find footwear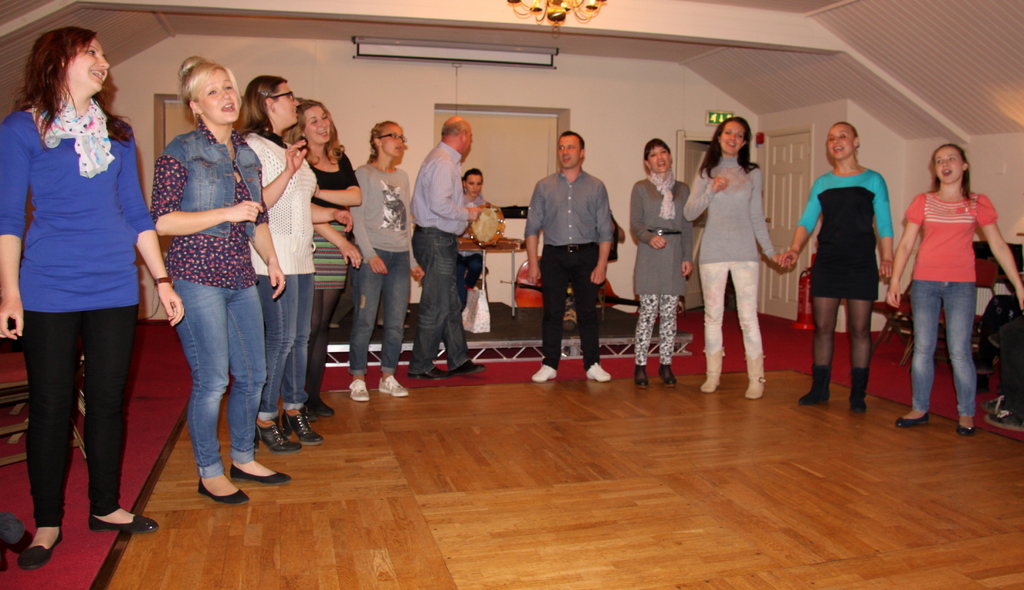
[x1=377, y1=376, x2=408, y2=397]
